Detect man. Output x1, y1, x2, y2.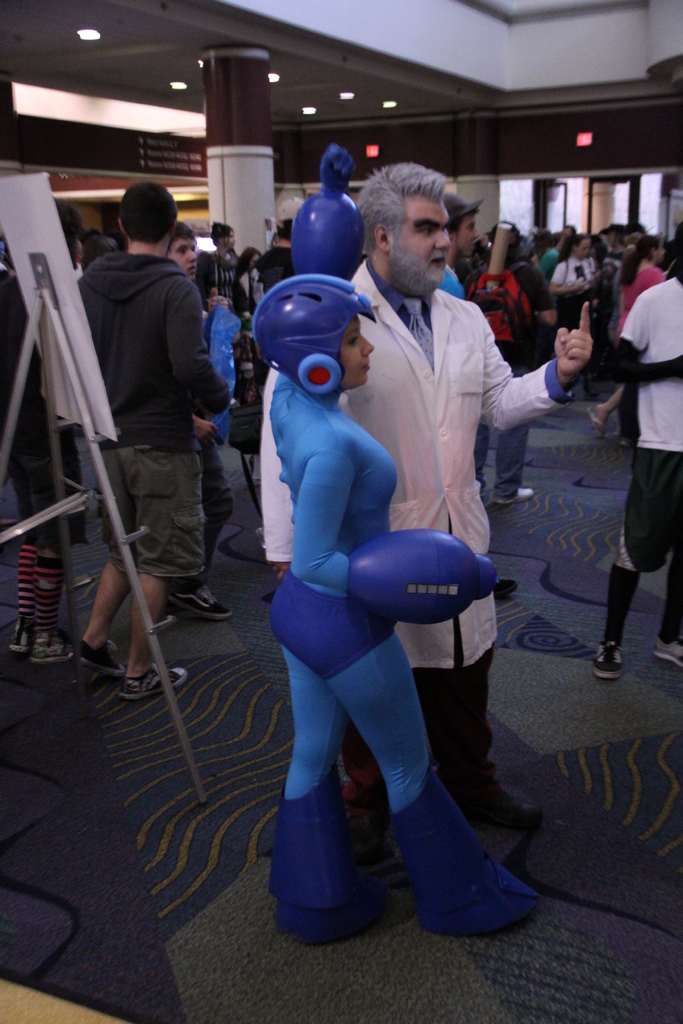
593, 221, 682, 680.
